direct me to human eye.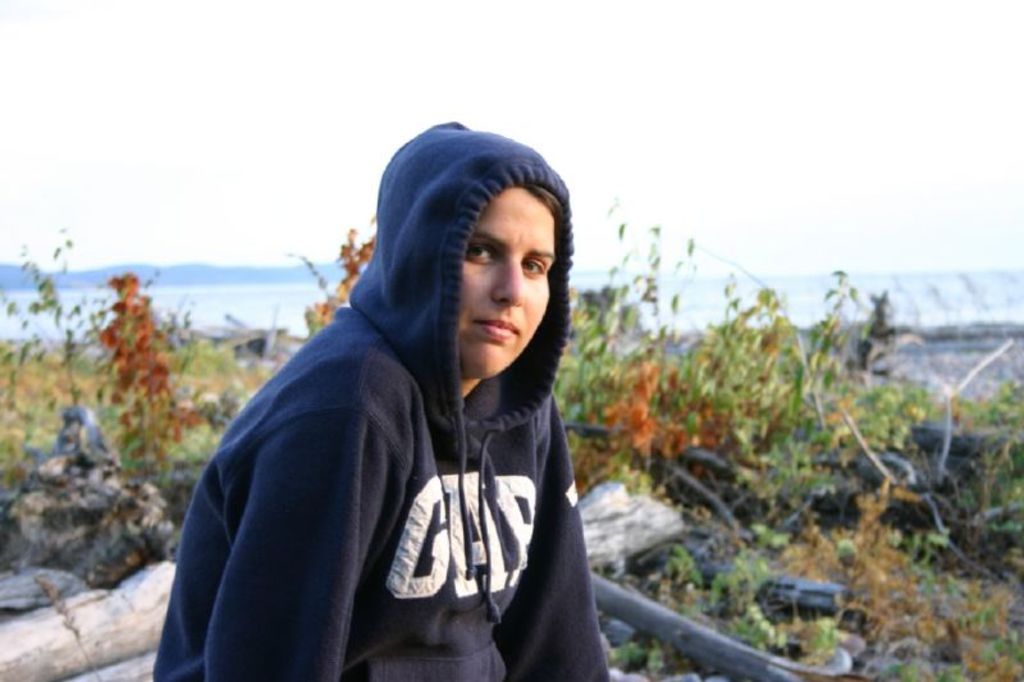
Direction: locate(521, 255, 545, 282).
